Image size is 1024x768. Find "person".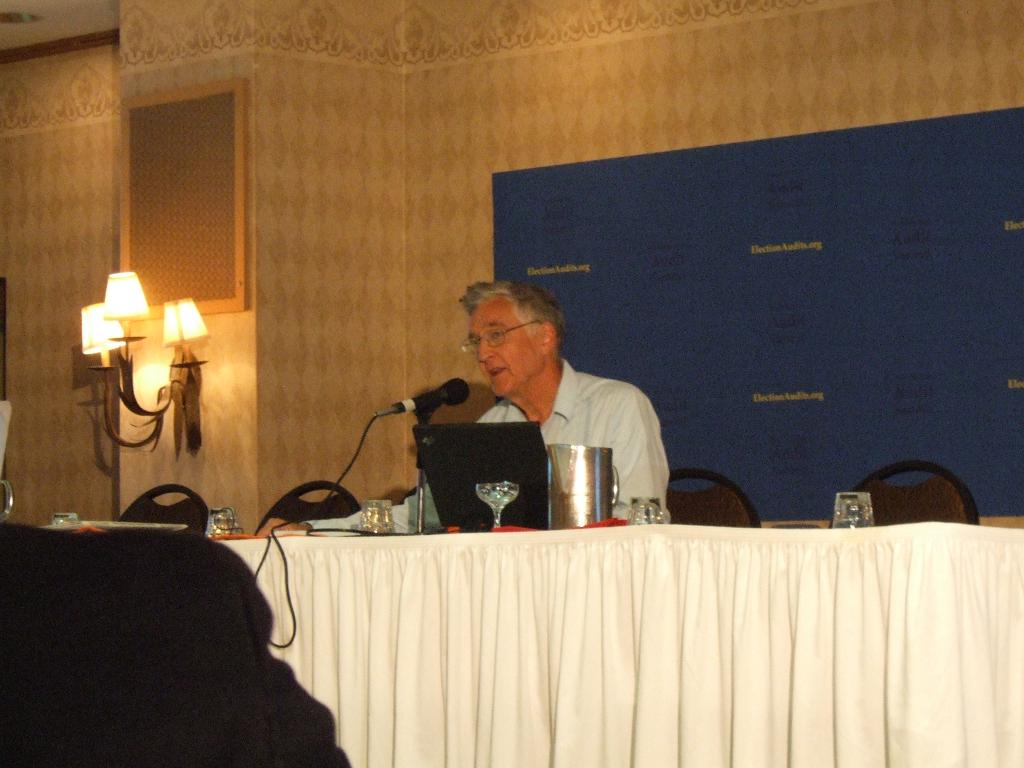
387:261:672:560.
